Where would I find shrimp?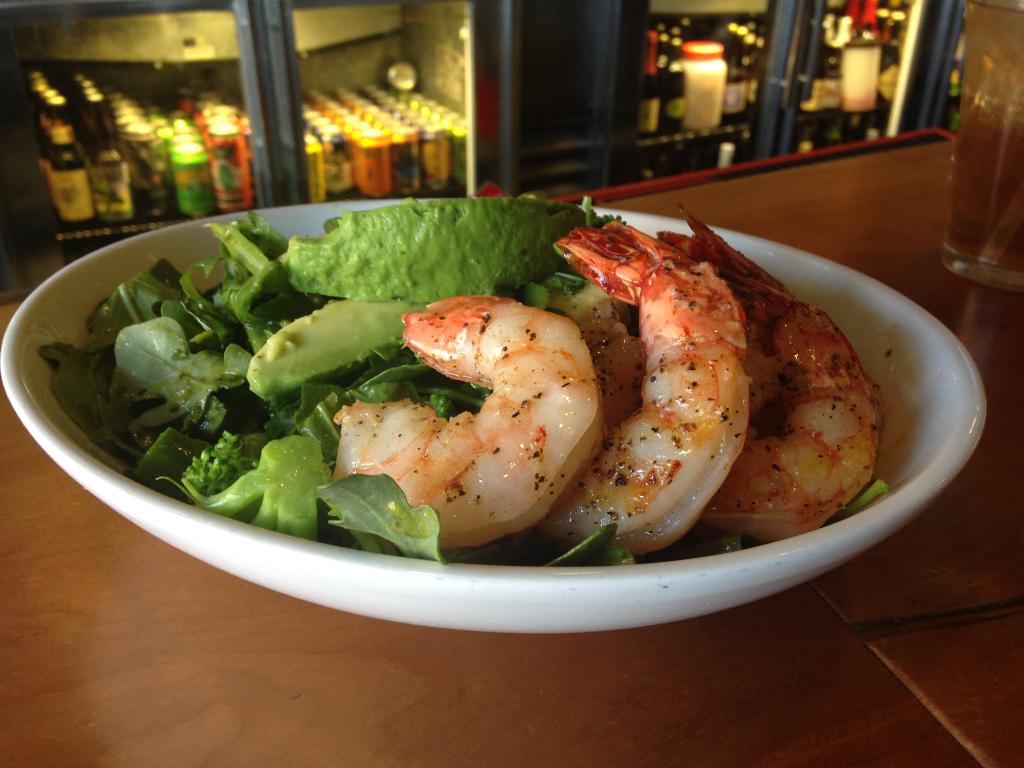
At crop(660, 221, 891, 538).
